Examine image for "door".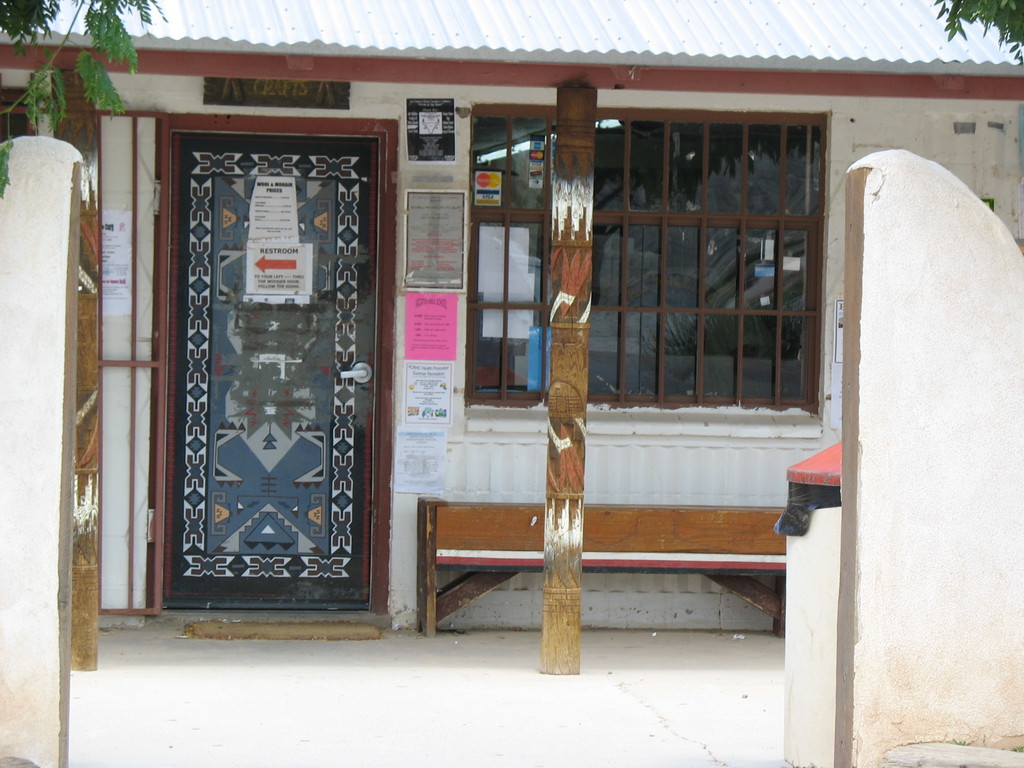
Examination result: 149, 118, 390, 607.
